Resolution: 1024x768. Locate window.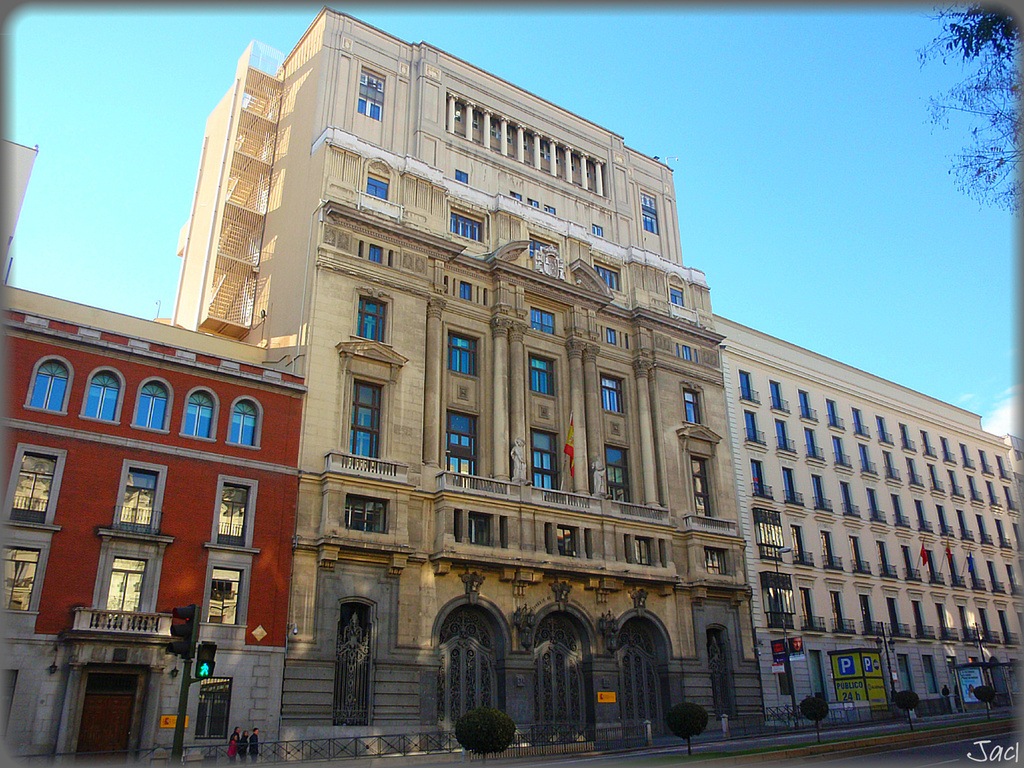
l=553, t=524, r=574, b=559.
